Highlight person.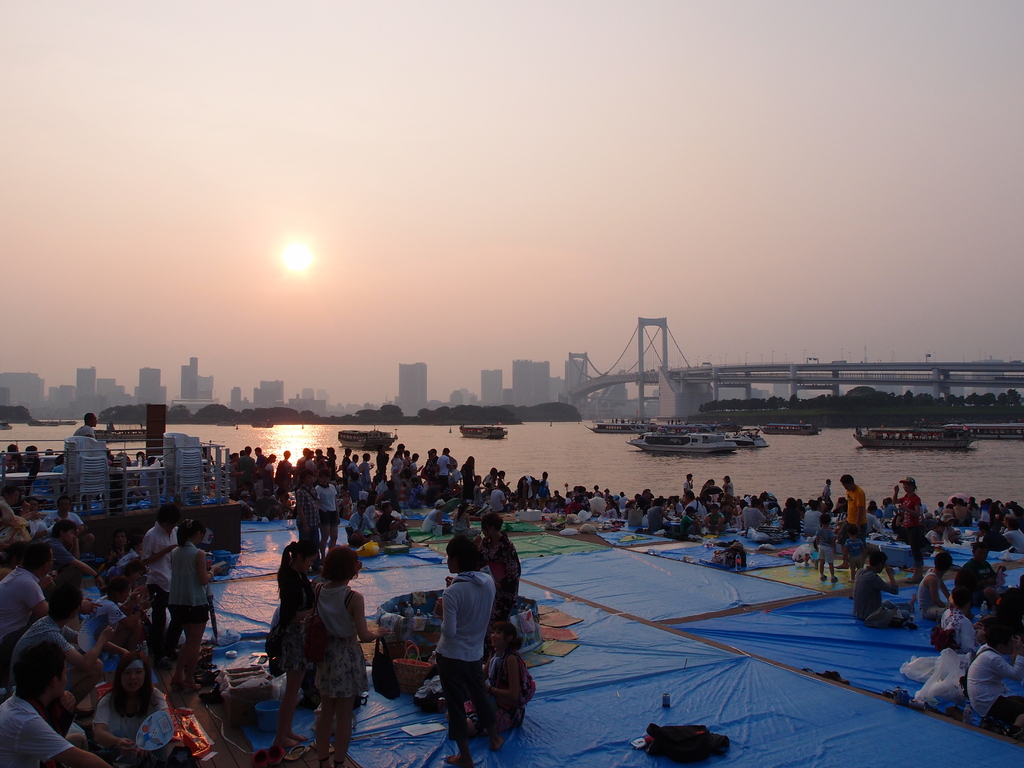
Highlighted region: l=137, t=513, r=190, b=607.
